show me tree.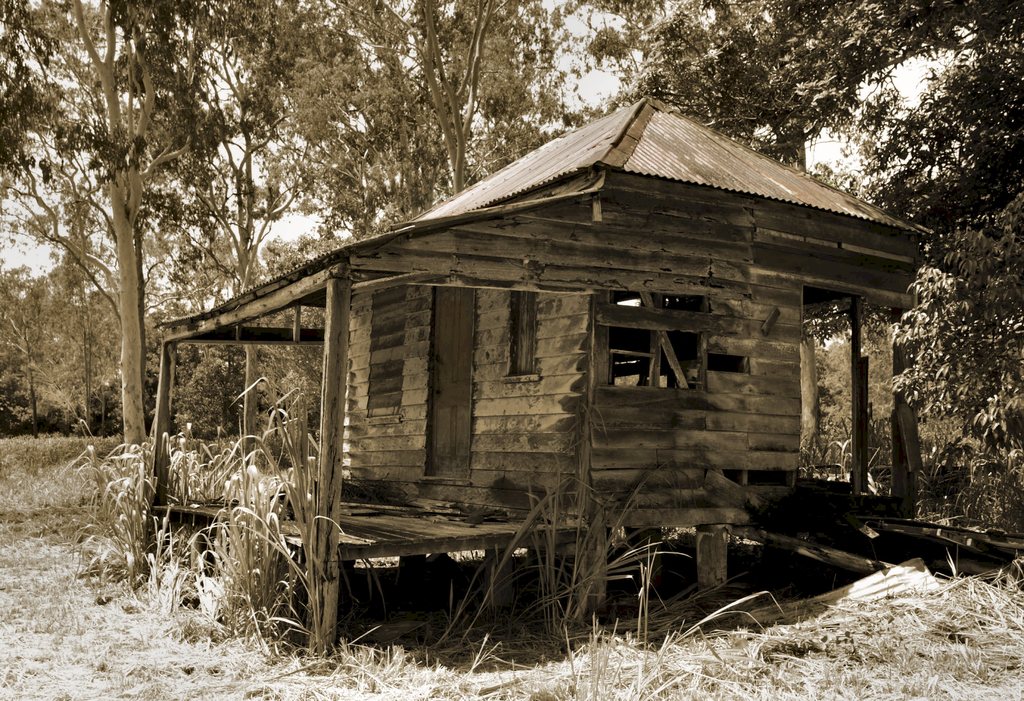
tree is here: <bbox>196, 0, 538, 231</bbox>.
